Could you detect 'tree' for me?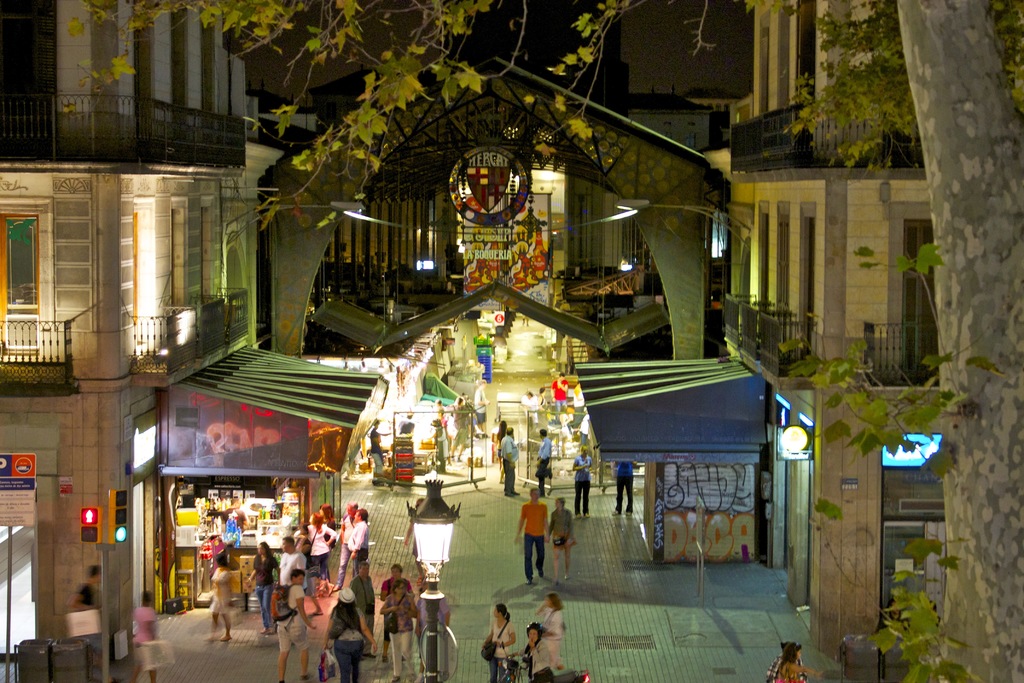
Detection result: crop(80, 0, 1023, 681).
